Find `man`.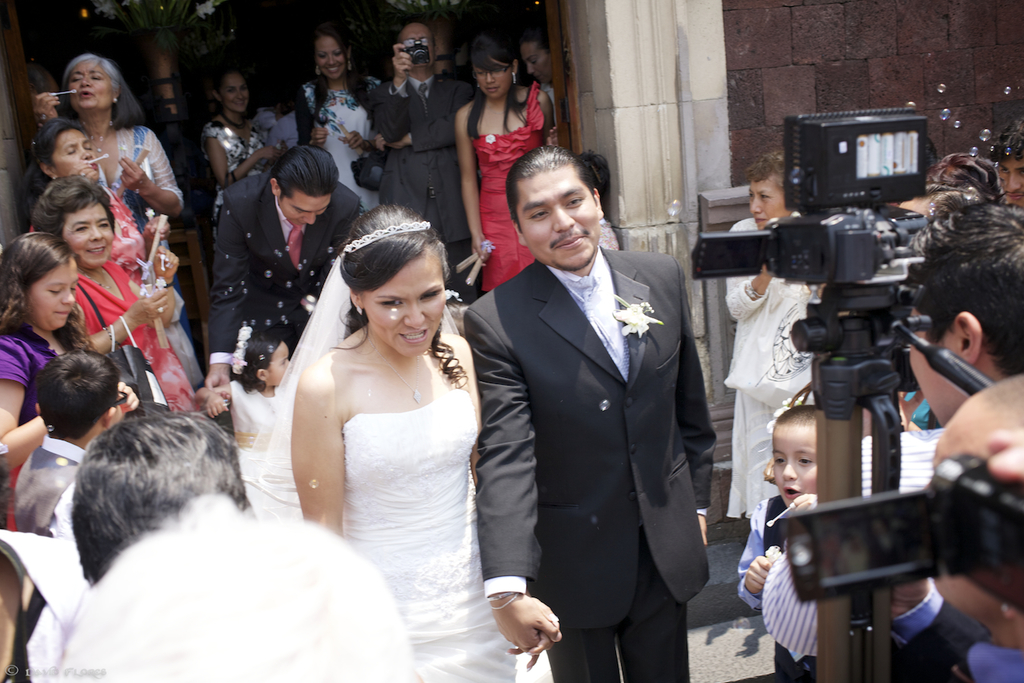
(left=203, top=146, right=364, bottom=402).
